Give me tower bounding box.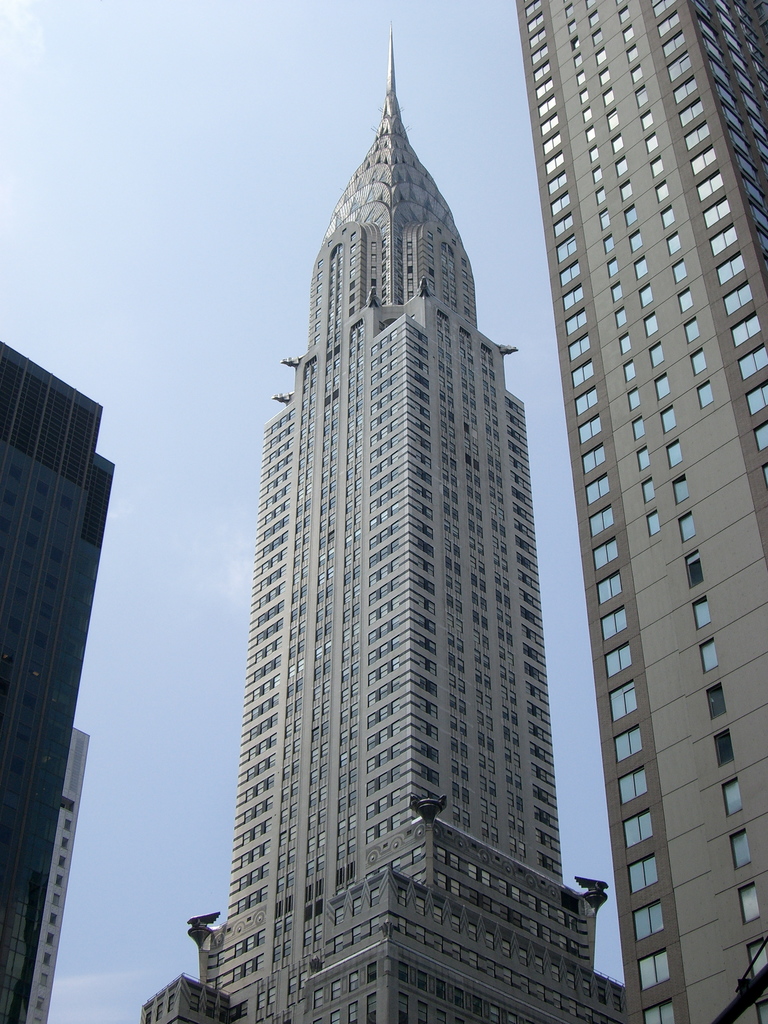
200 55 595 960.
